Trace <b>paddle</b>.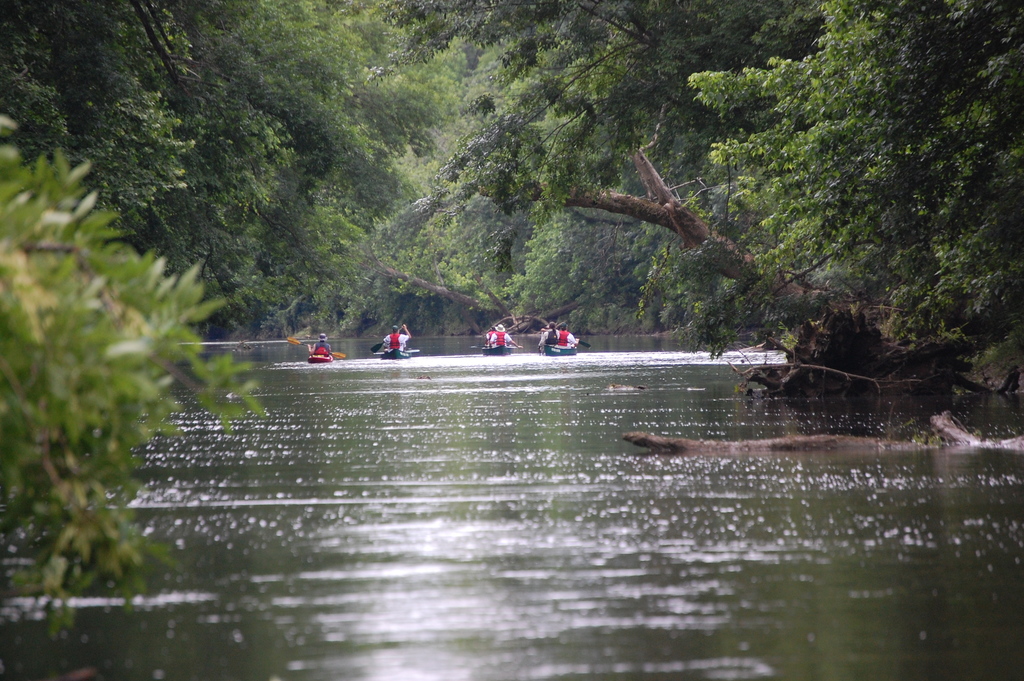
Traced to [left=287, top=334, right=349, bottom=359].
